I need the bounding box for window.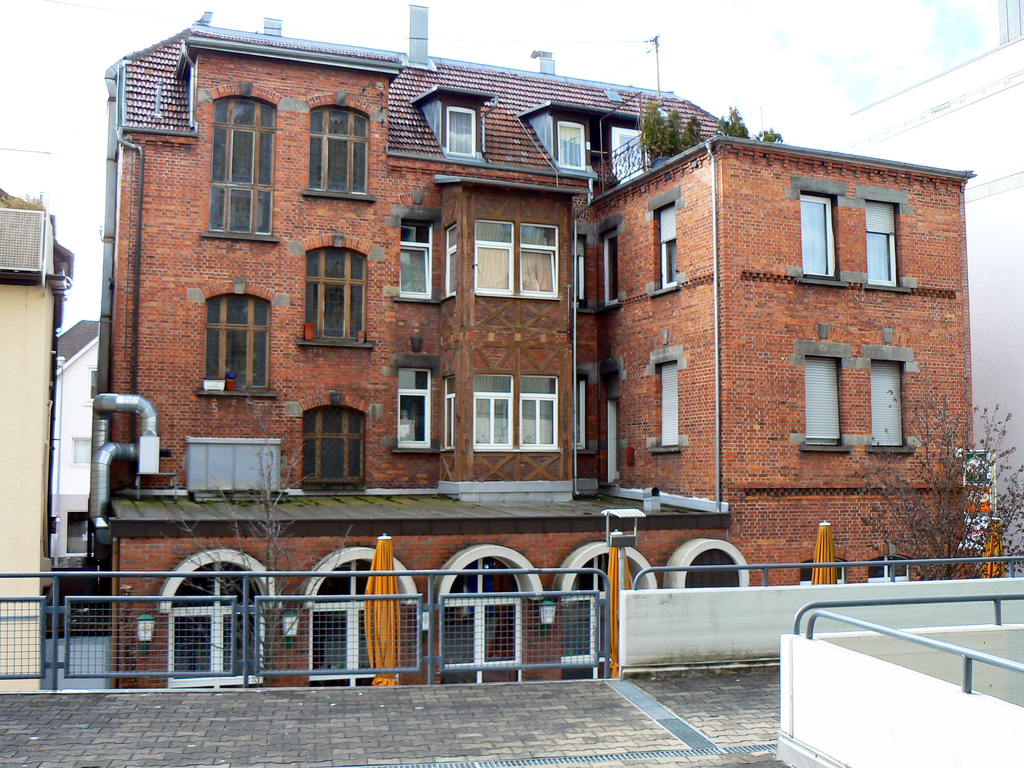
Here it is: (x1=446, y1=108, x2=476, y2=154).
